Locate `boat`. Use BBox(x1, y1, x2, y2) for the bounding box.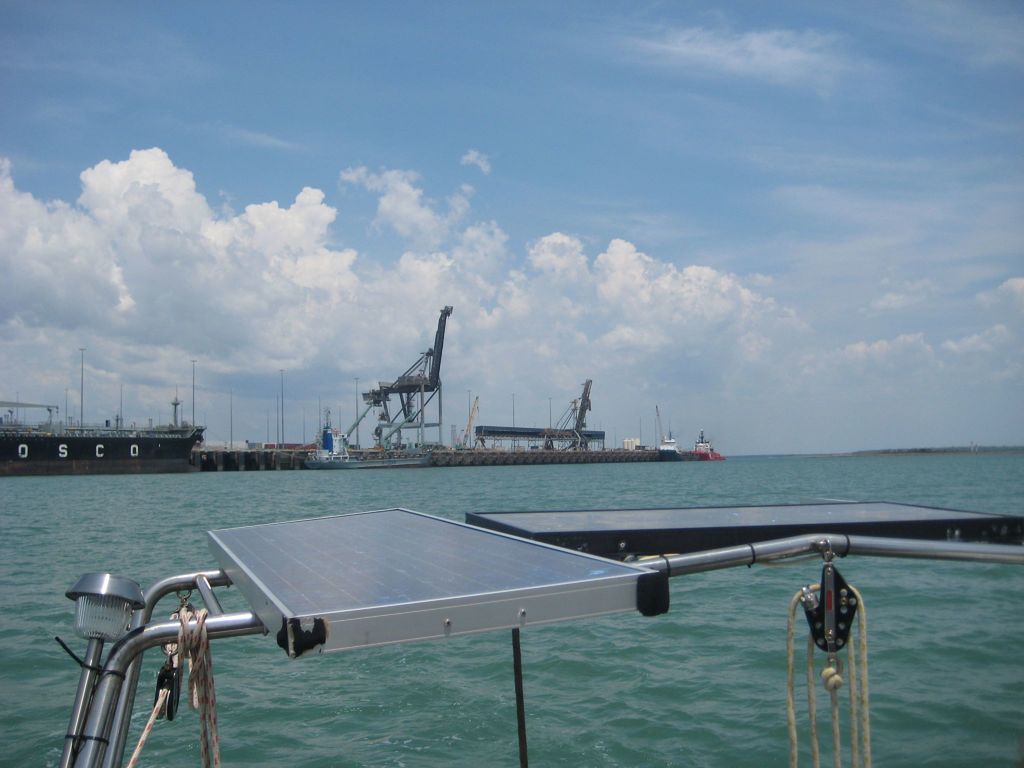
BBox(0, 340, 196, 465).
